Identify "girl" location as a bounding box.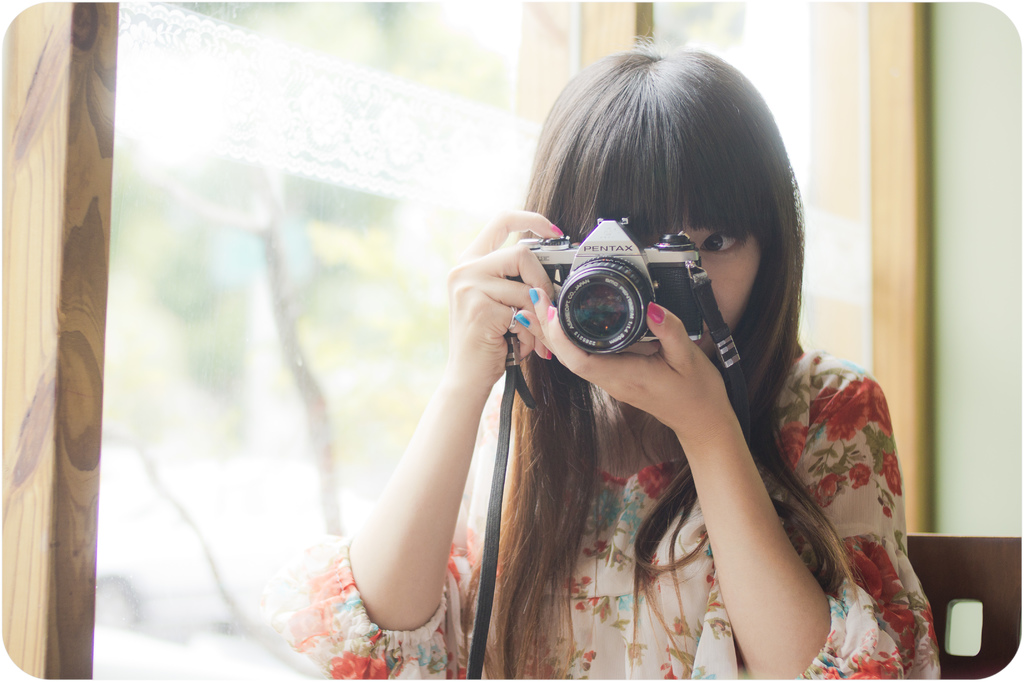
locate(305, 41, 953, 681).
